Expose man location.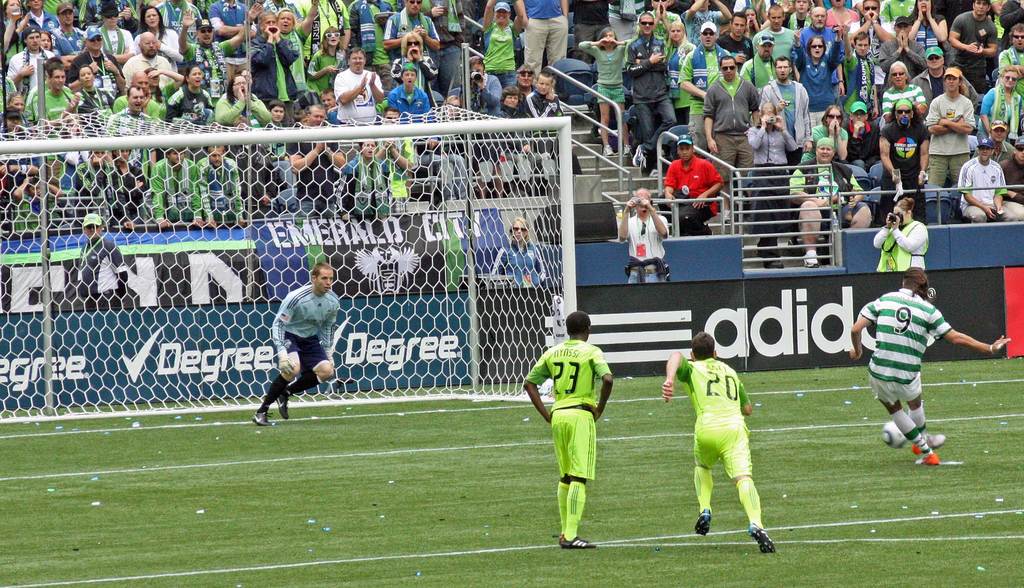
Exposed at left=752, top=4, right=796, bottom=63.
